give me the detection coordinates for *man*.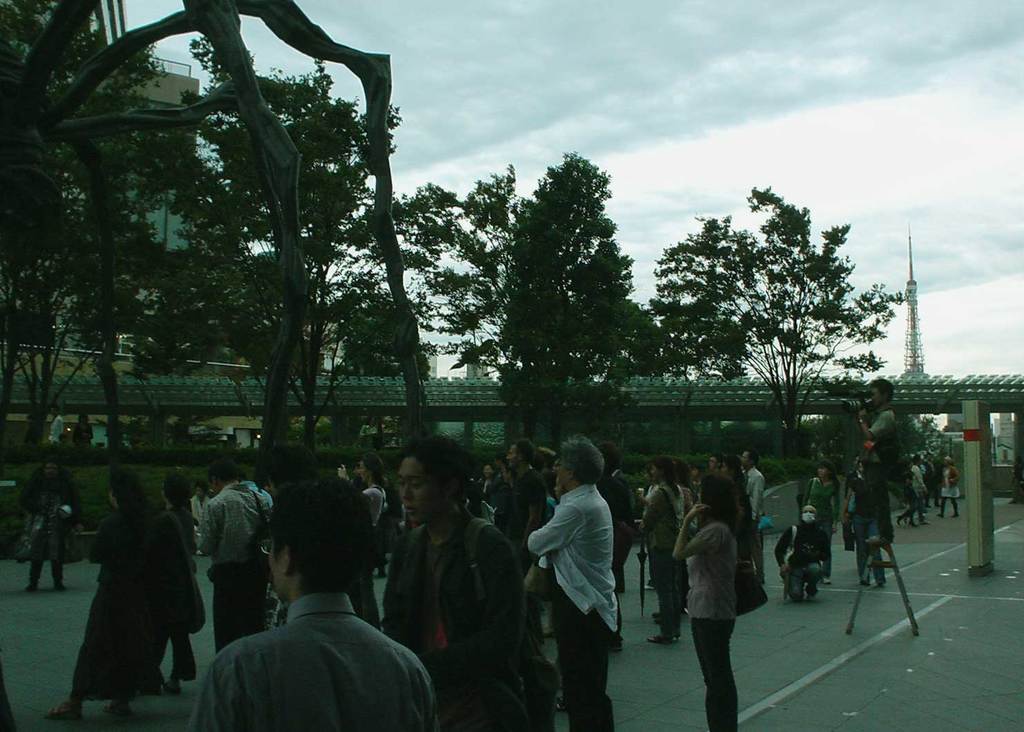
<bbox>383, 439, 521, 731</bbox>.
